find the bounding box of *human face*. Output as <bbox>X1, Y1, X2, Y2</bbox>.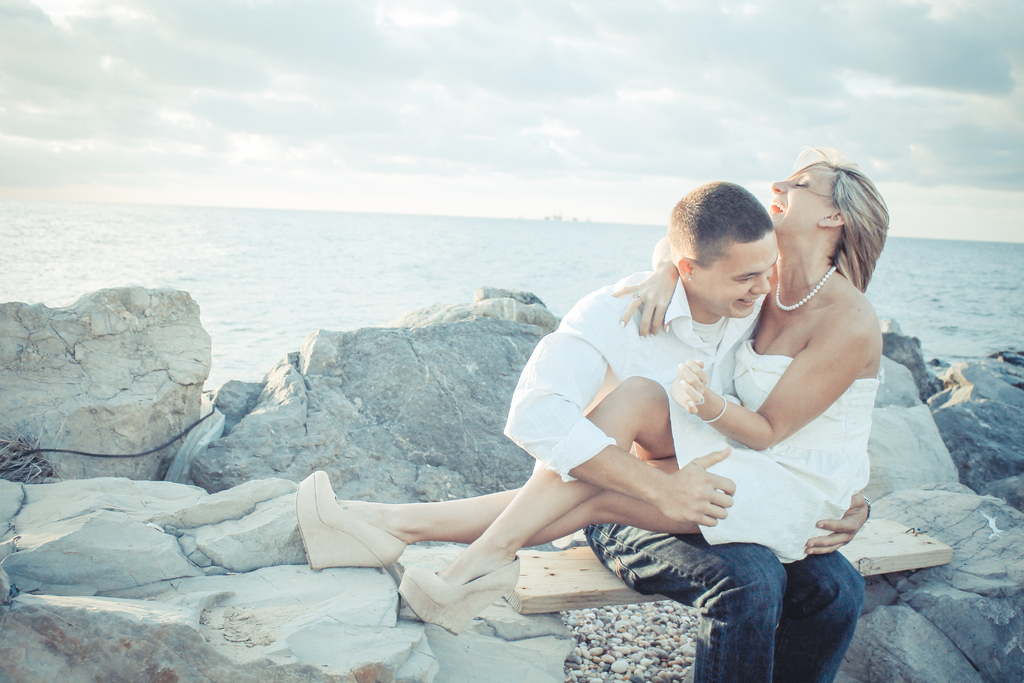
<bbox>691, 229, 781, 320</bbox>.
